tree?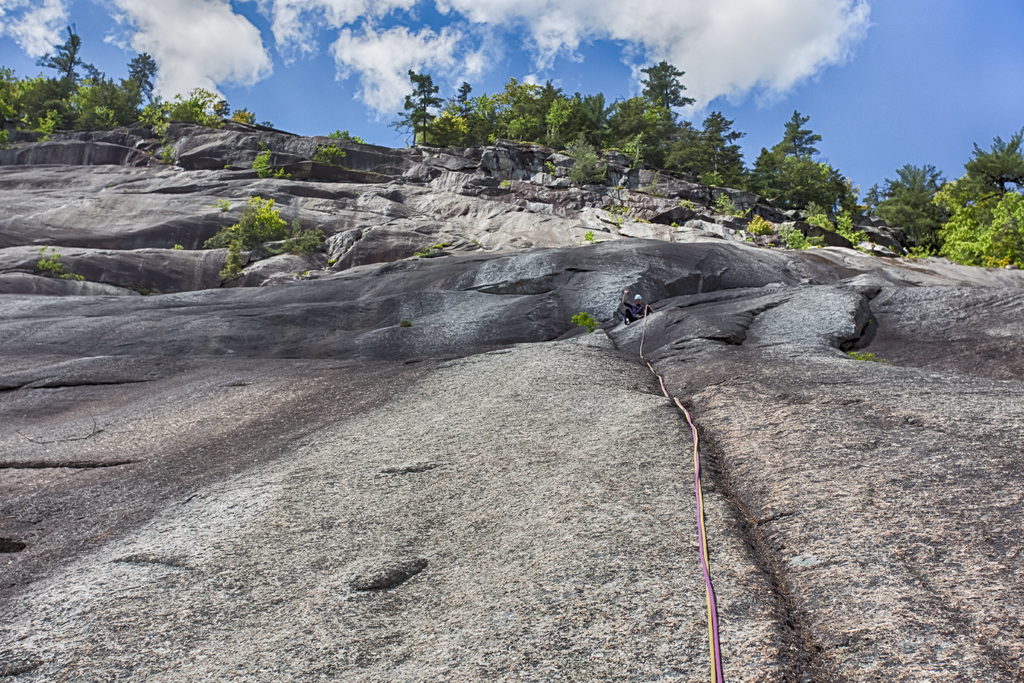
bbox(575, 226, 595, 241)
